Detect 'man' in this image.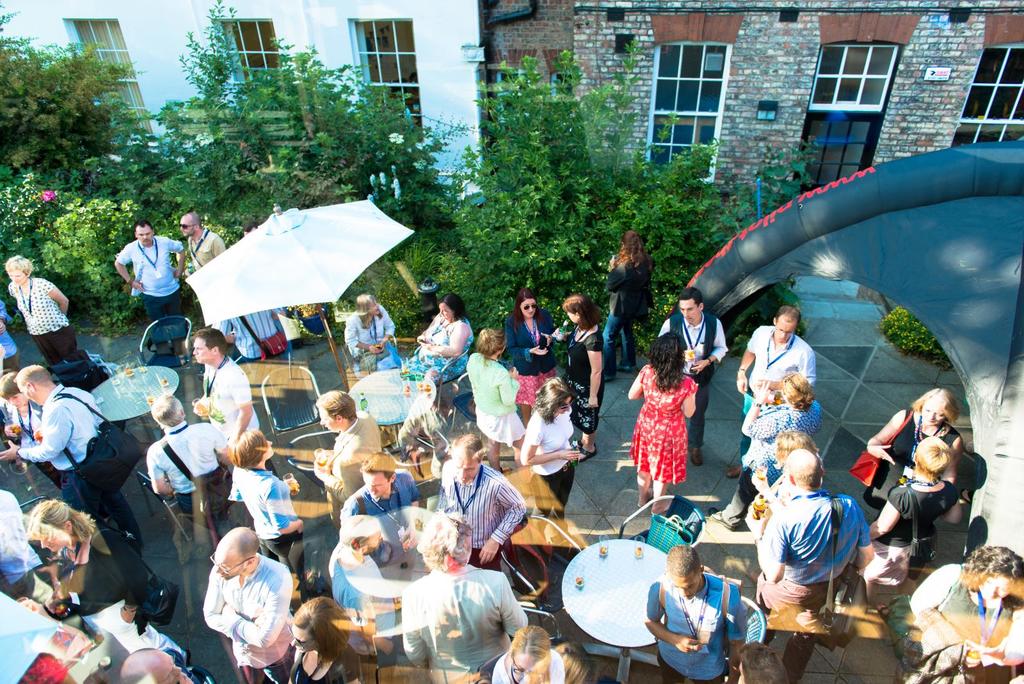
Detection: select_region(177, 209, 224, 271).
